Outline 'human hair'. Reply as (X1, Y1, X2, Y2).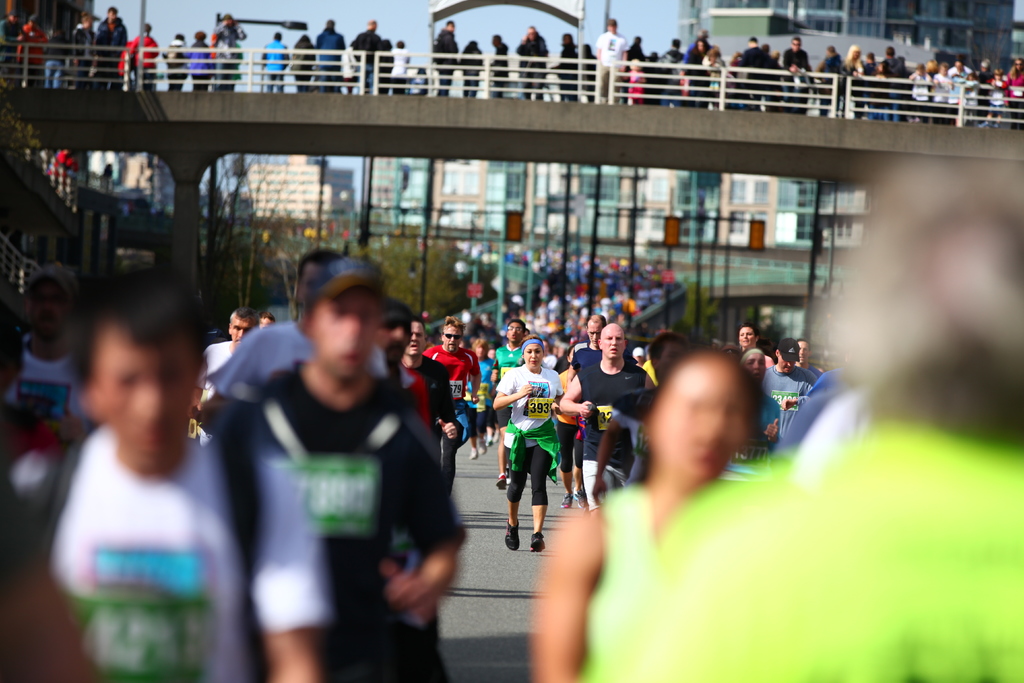
(259, 311, 275, 322).
